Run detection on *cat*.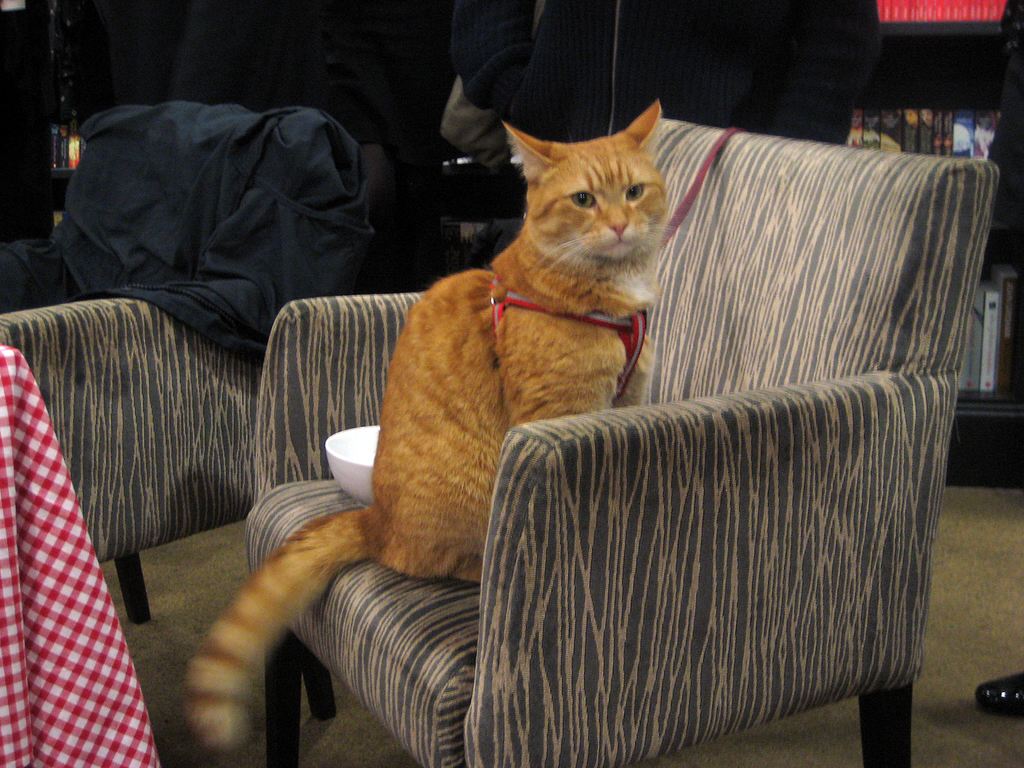
Result: 181, 97, 675, 755.
